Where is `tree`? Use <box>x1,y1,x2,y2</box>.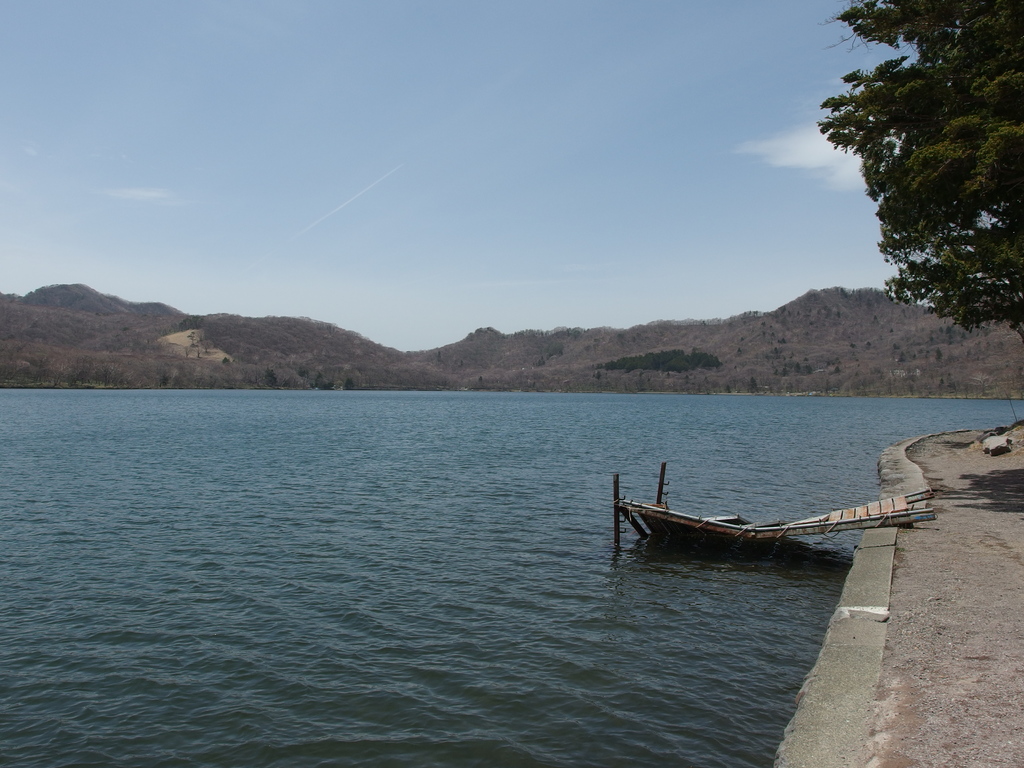
<box>780,365,789,378</box>.
